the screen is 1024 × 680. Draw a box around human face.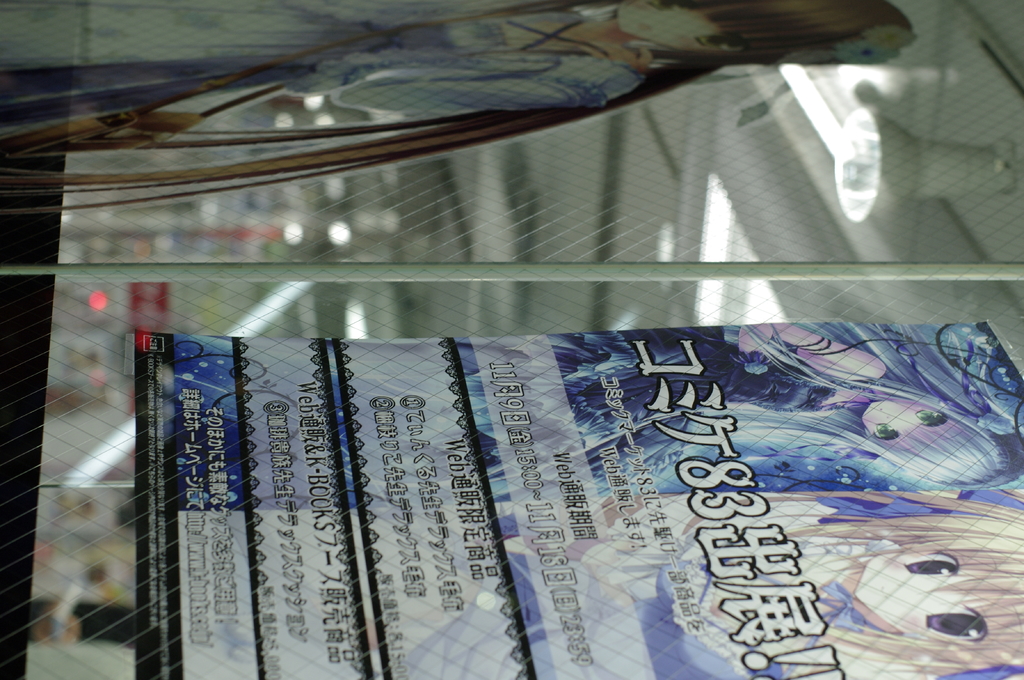
left=854, top=547, right=1001, bottom=631.
